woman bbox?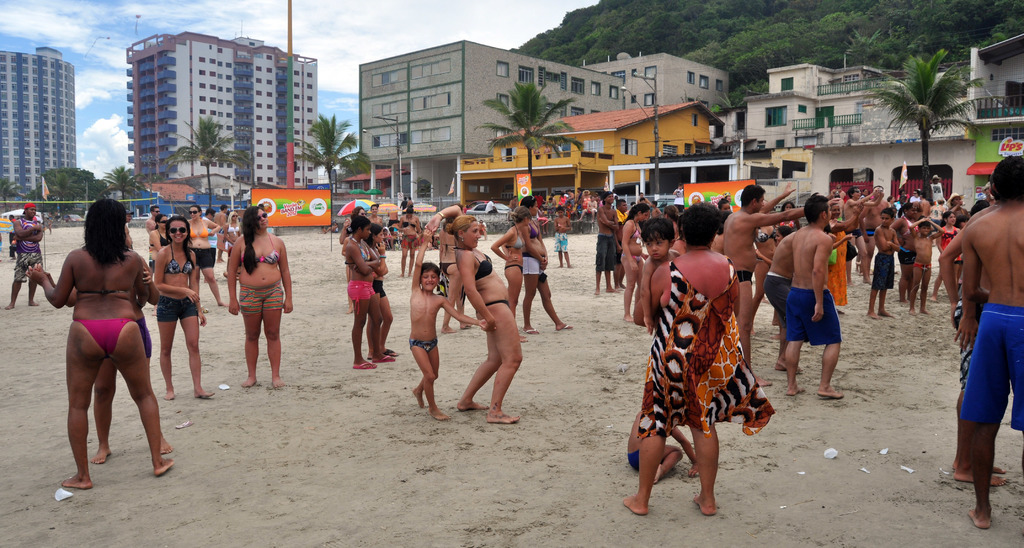
rect(629, 209, 769, 522)
